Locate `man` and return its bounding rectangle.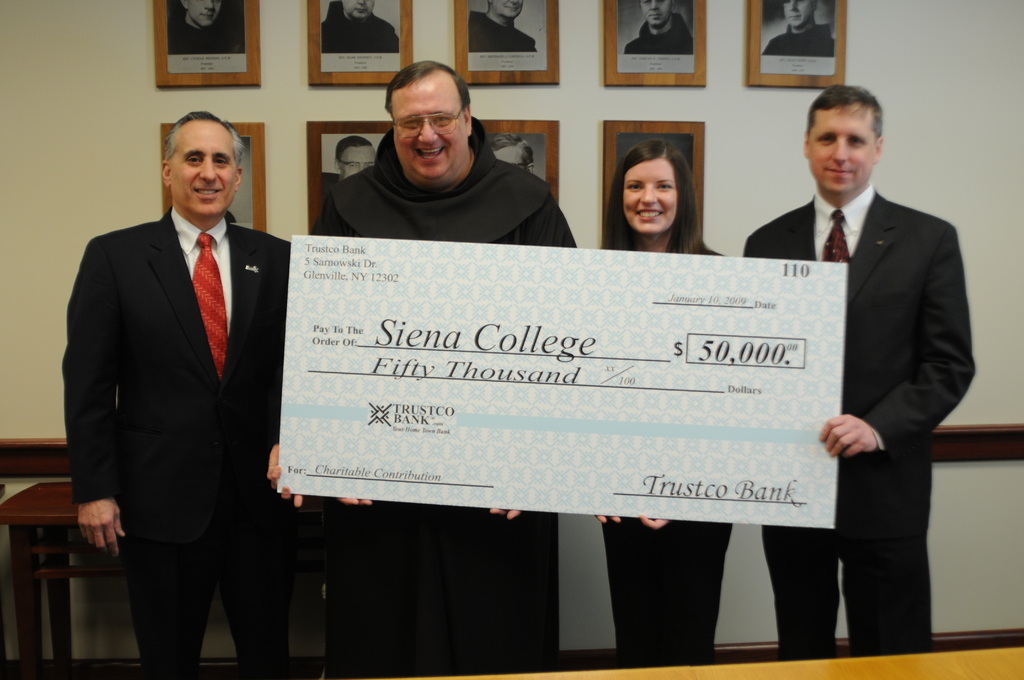
left=621, top=0, right=692, bottom=54.
